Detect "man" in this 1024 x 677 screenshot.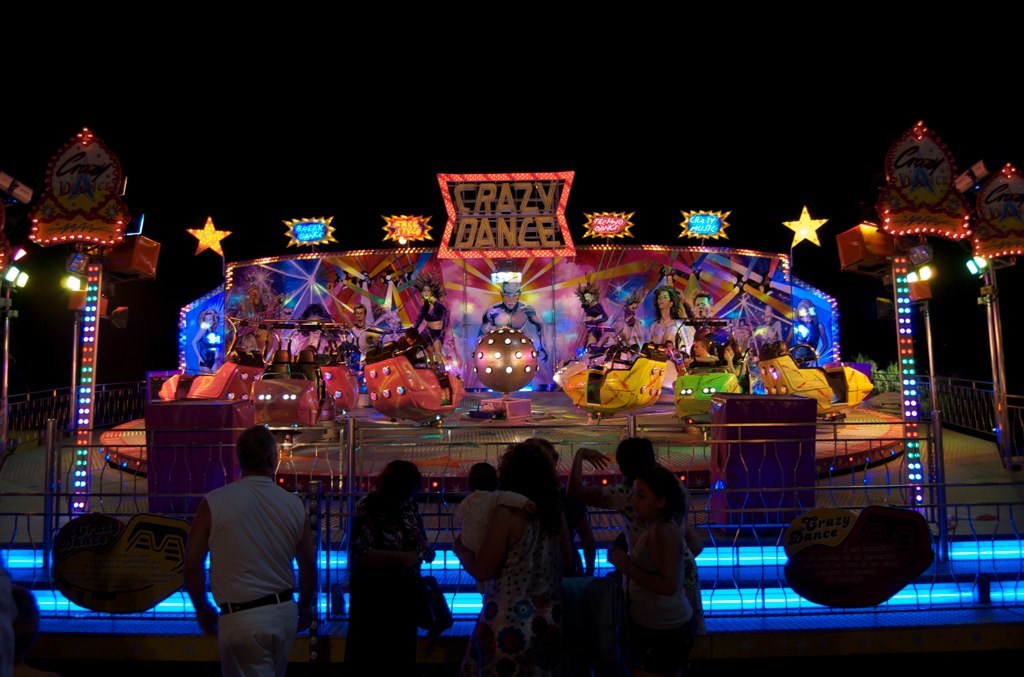
Detection: <box>755,300,782,341</box>.
